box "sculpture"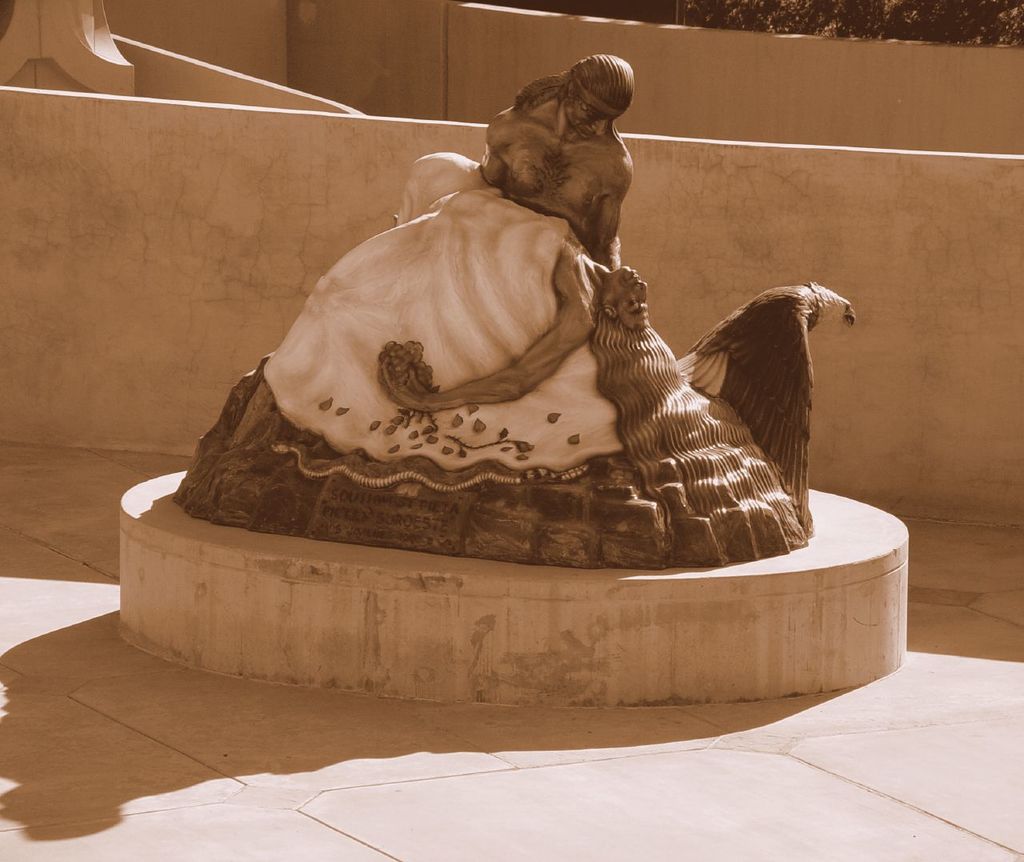
crop(202, 71, 750, 663)
